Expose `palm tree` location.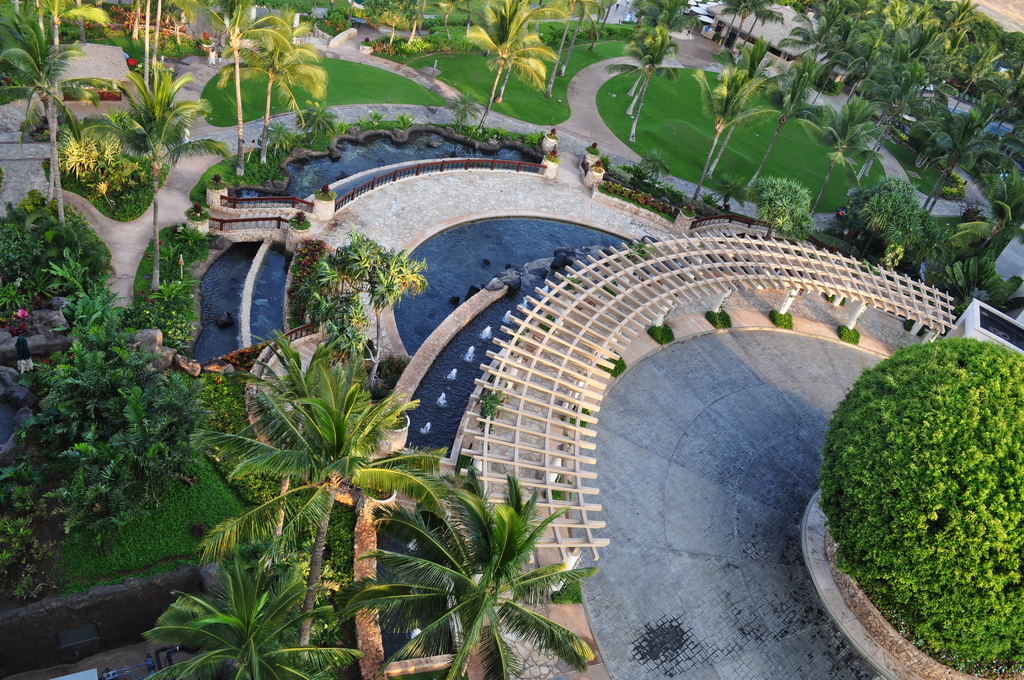
Exposed at box(148, 556, 317, 679).
